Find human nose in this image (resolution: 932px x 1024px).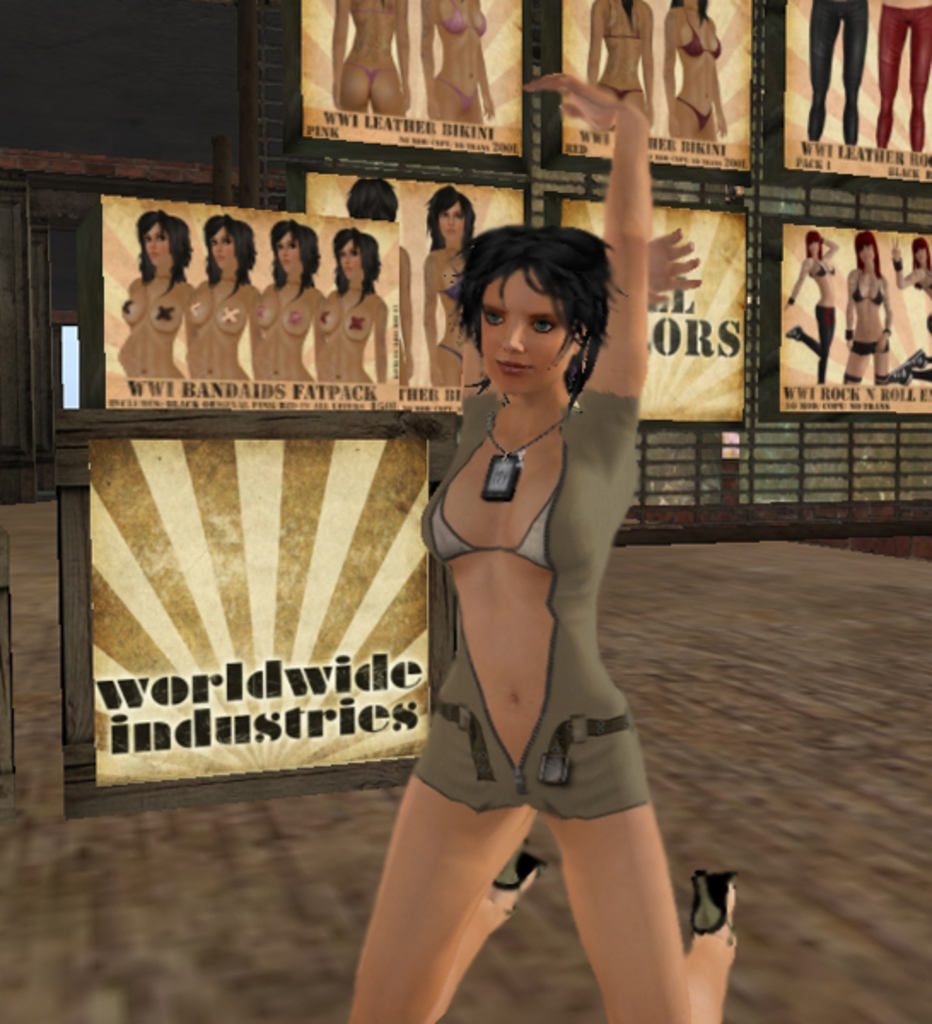
Rect(285, 247, 287, 249).
